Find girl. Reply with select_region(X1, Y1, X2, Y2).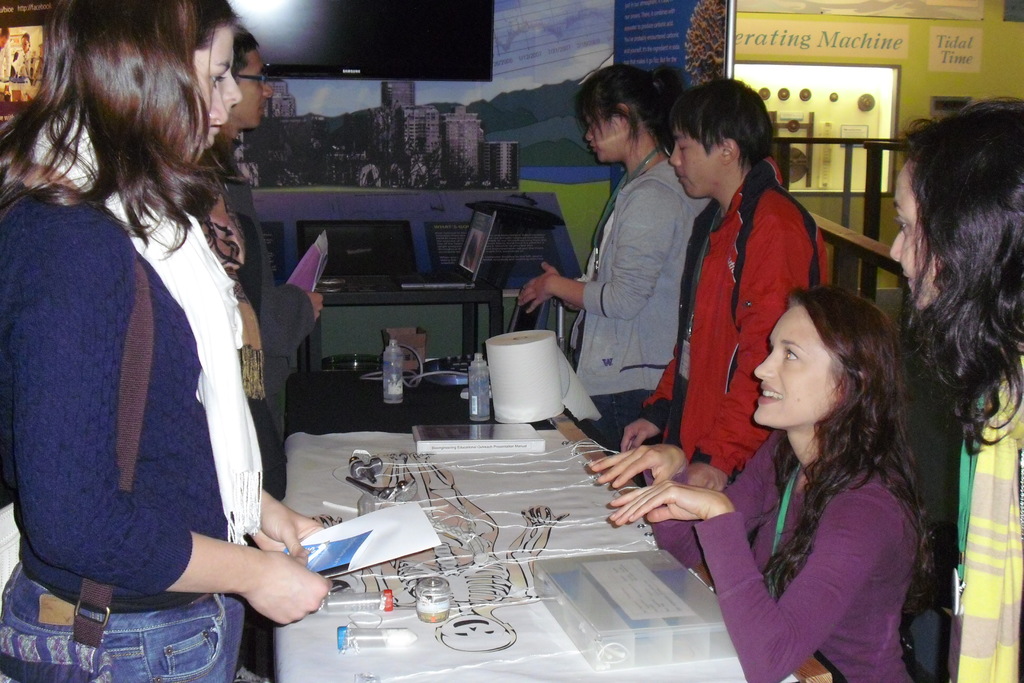
select_region(589, 281, 932, 682).
